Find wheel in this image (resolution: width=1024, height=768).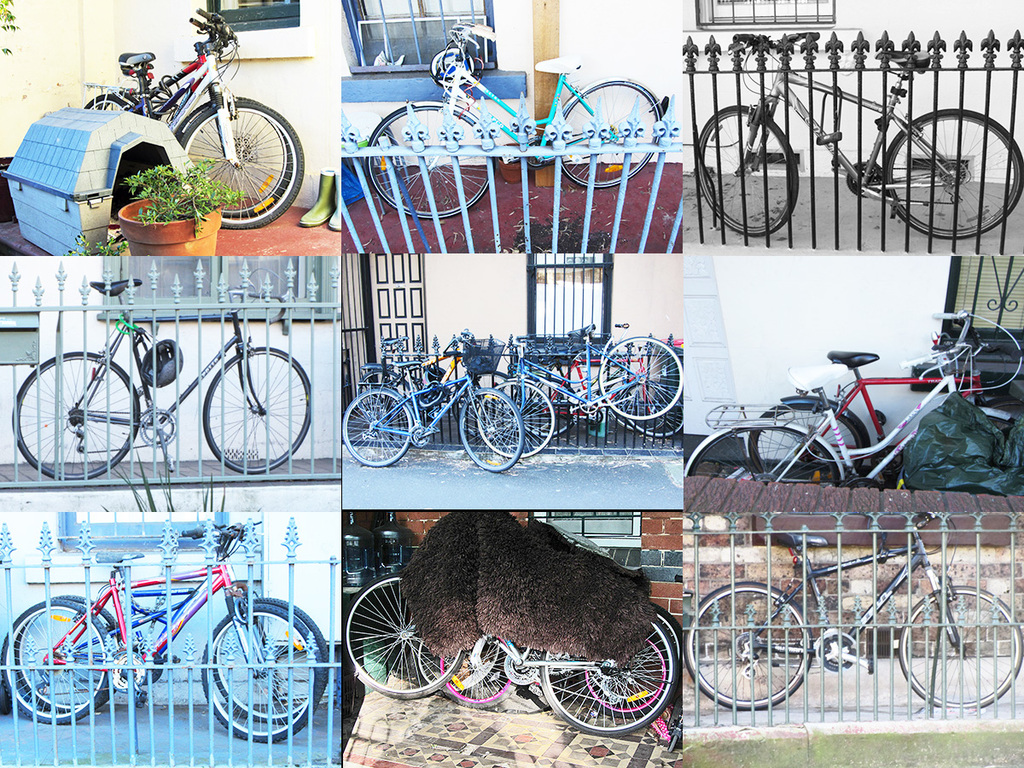
crop(616, 382, 684, 439).
